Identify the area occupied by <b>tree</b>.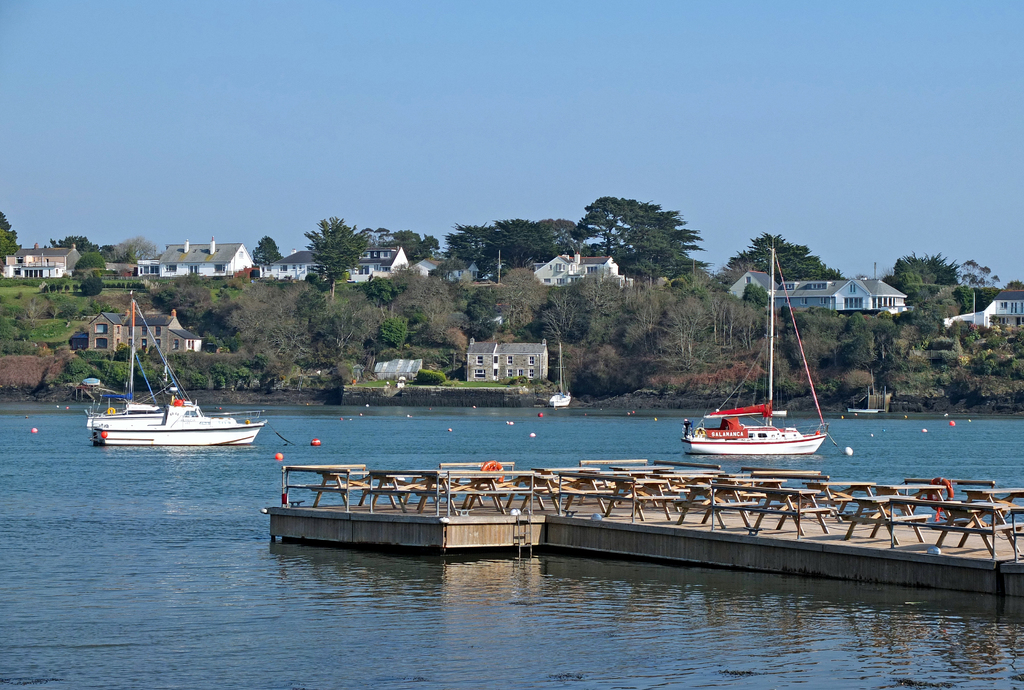
Area: (x1=893, y1=247, x2=965, y2=285).
